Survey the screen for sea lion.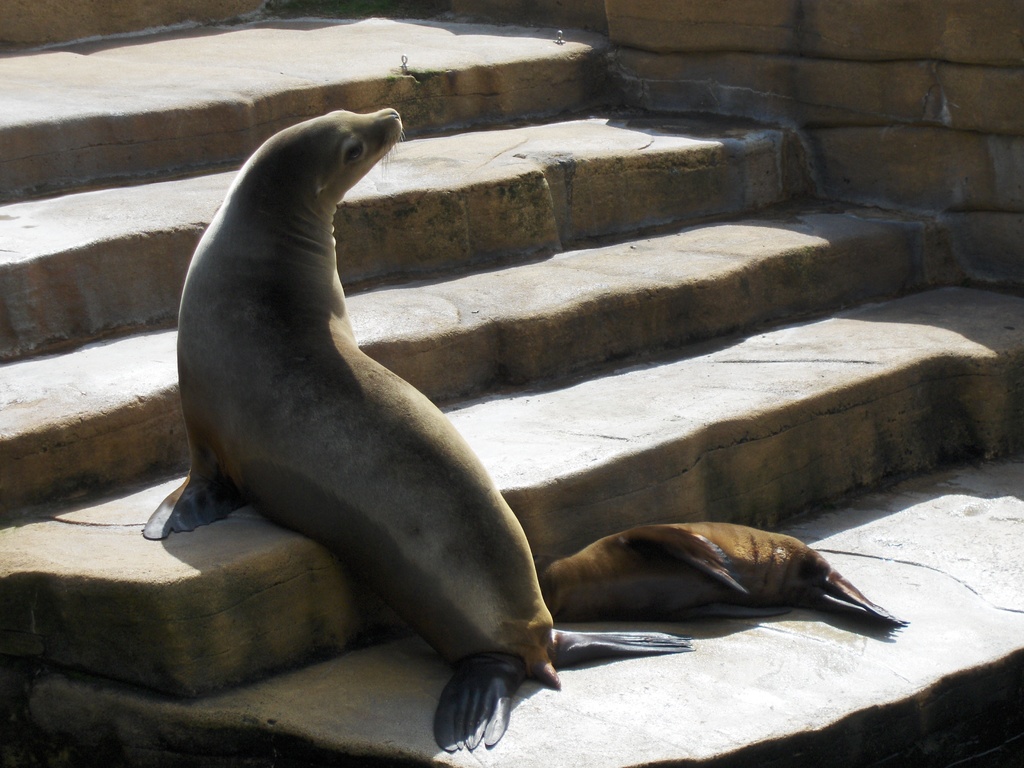
Survey found: box=[549, 520, 909, 631].
